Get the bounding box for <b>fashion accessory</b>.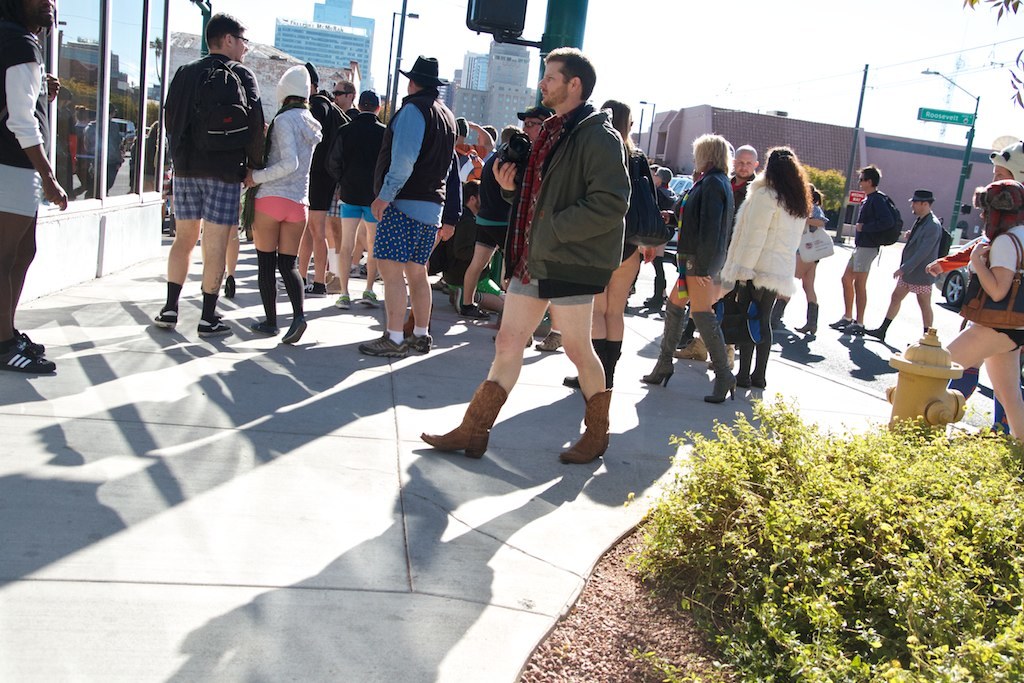
<region>145, 308, 181, 330</region>.
